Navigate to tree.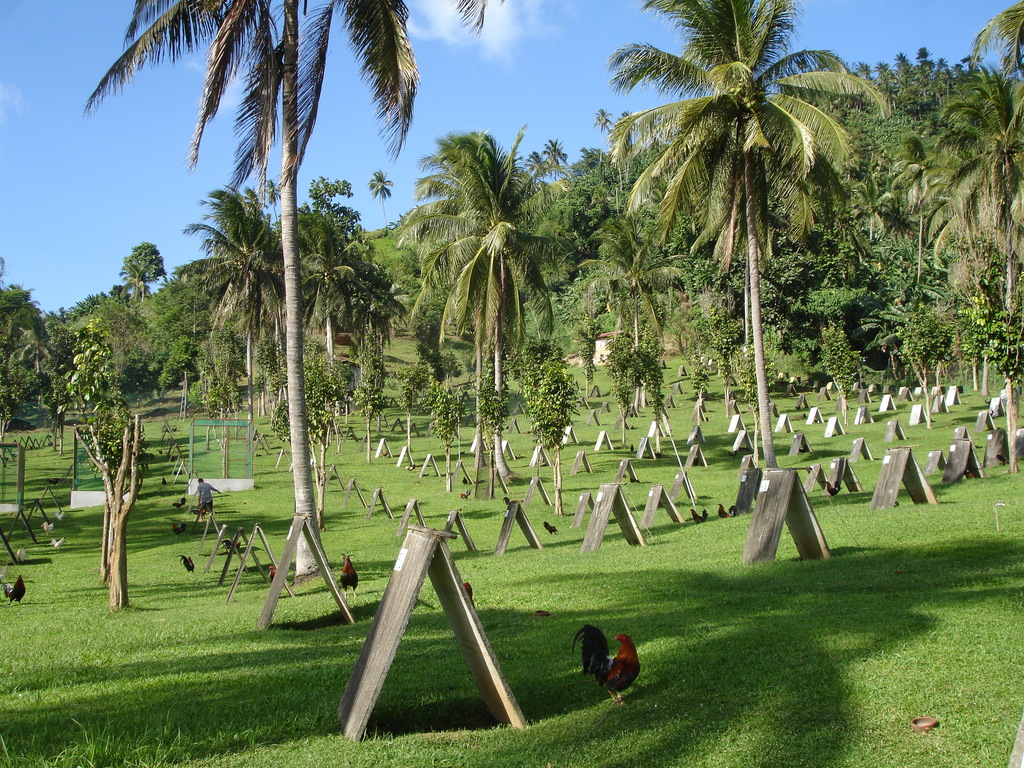
Navigation target: (left=694, top=280, right=751, bottom=394).
